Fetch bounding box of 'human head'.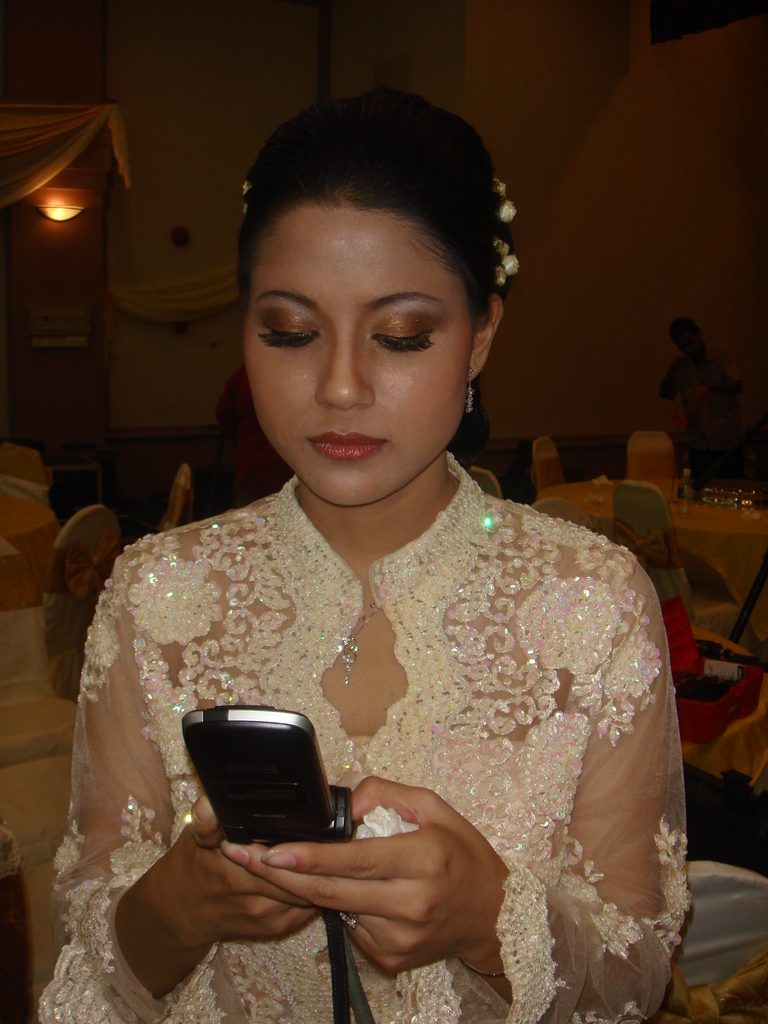
Bbox: detection(195, 74, 536, 495).
